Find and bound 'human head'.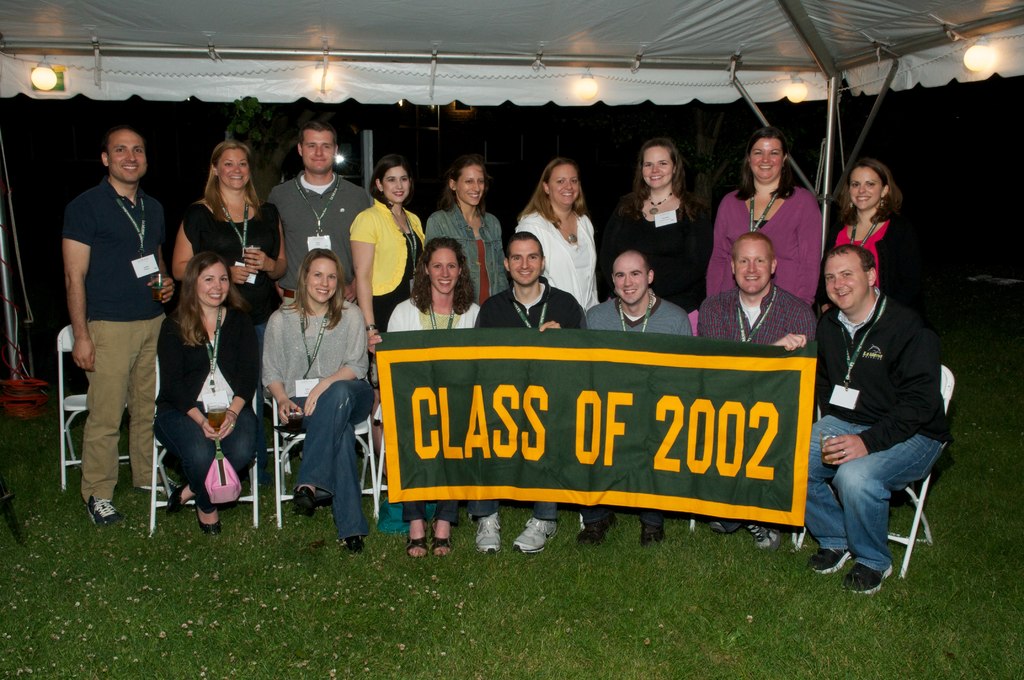
Bound: bbox=(542, 160, 584, 210).
